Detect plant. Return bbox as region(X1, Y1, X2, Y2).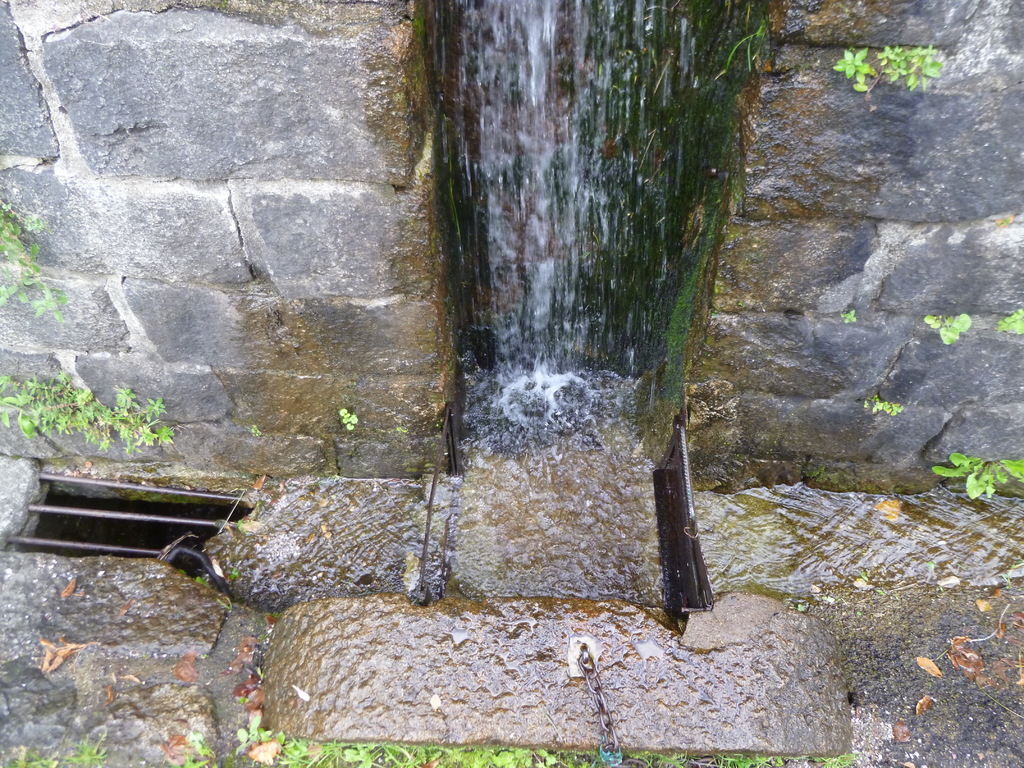
region(838, 301, 858, 321).
